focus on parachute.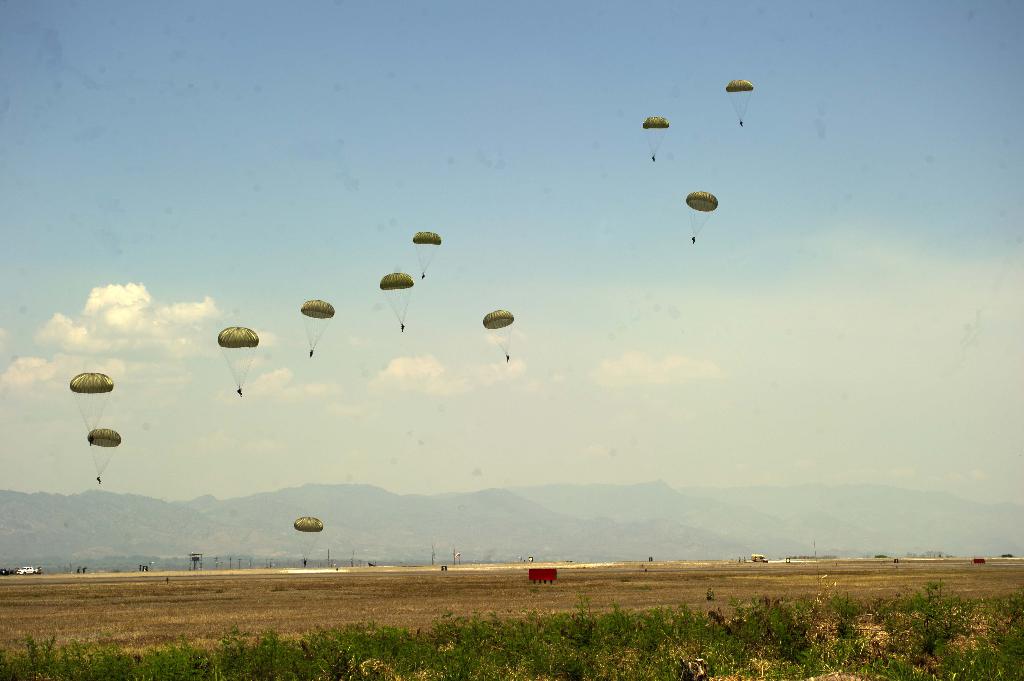
Focused at pyautogui.locateOnScreen(69, 373, 113, 433).
